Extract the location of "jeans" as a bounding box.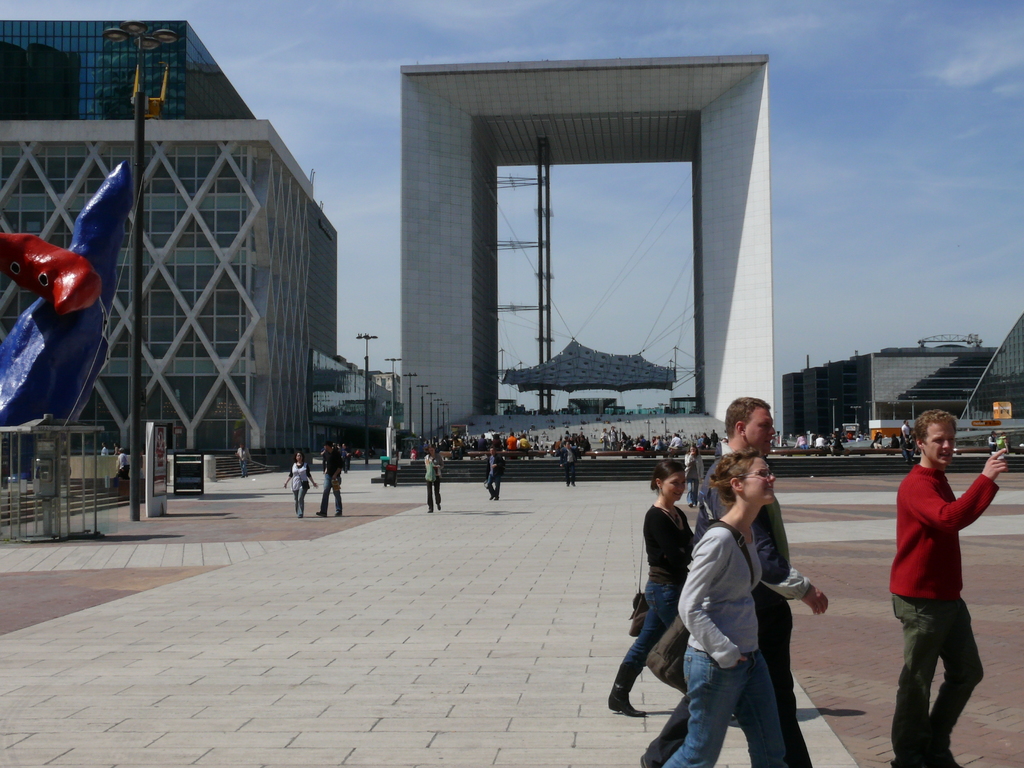
box=[420, 481, 441, 514].
